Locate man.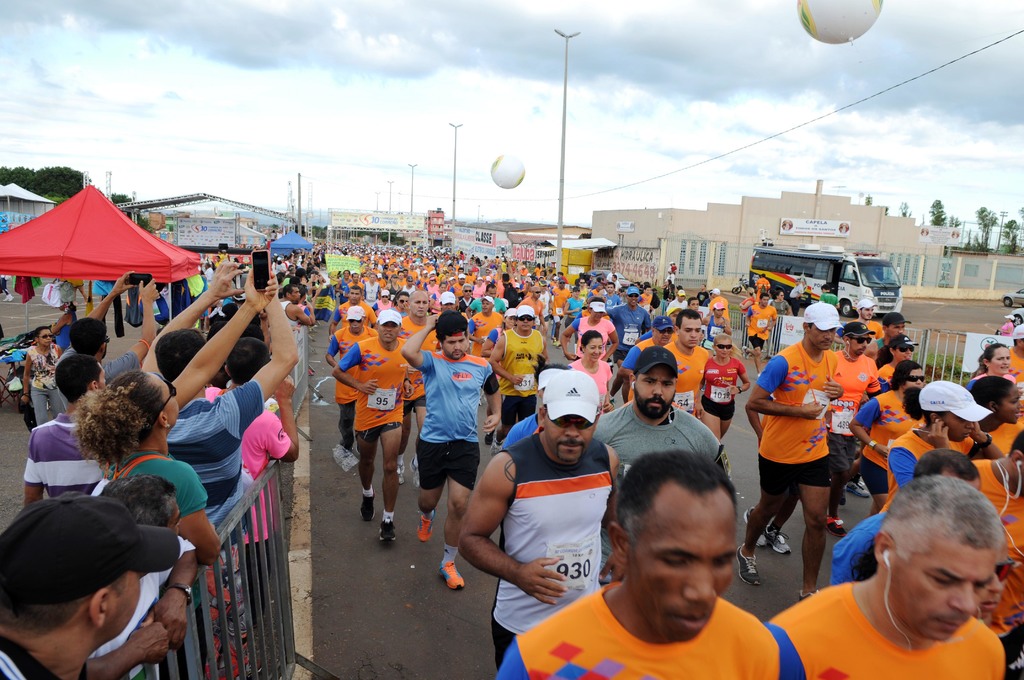
Bounding box: 493:448:810:679.
